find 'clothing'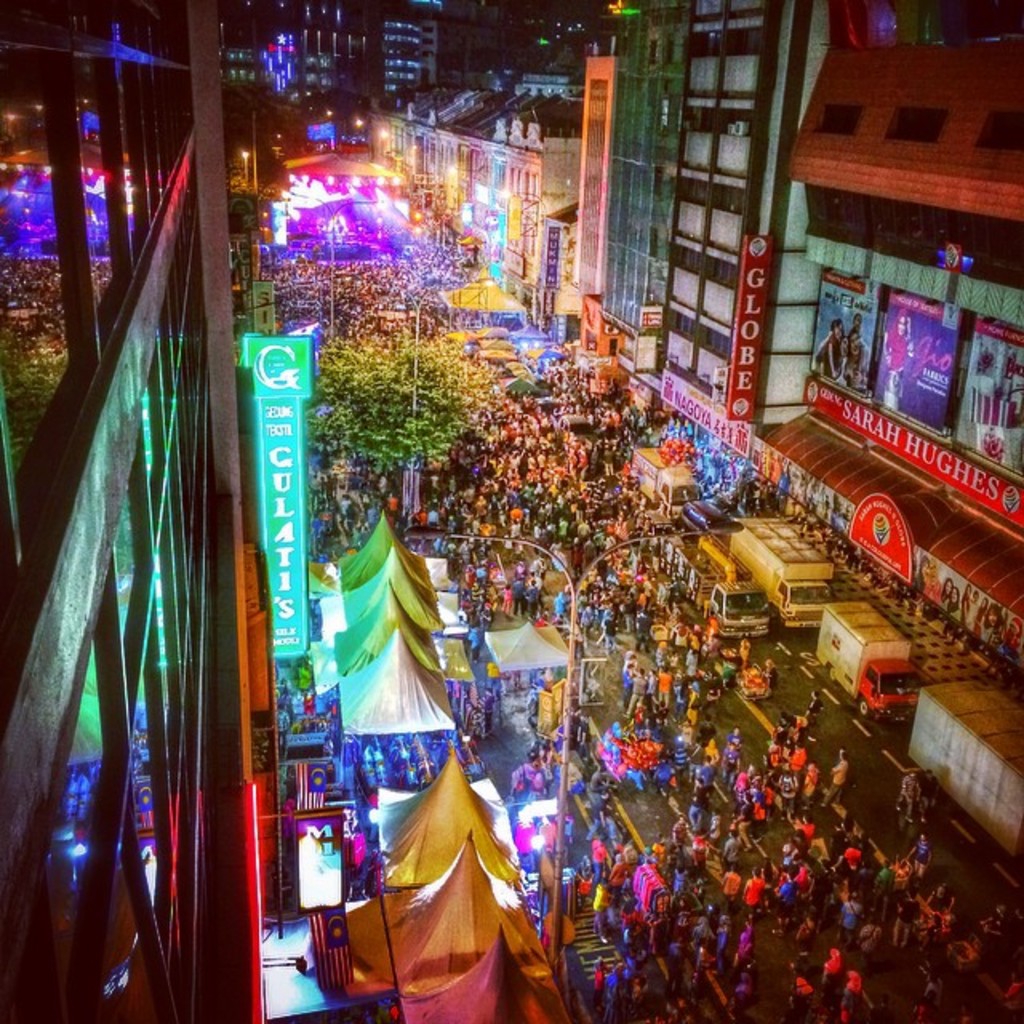
region(811, 334, 838, 379)
